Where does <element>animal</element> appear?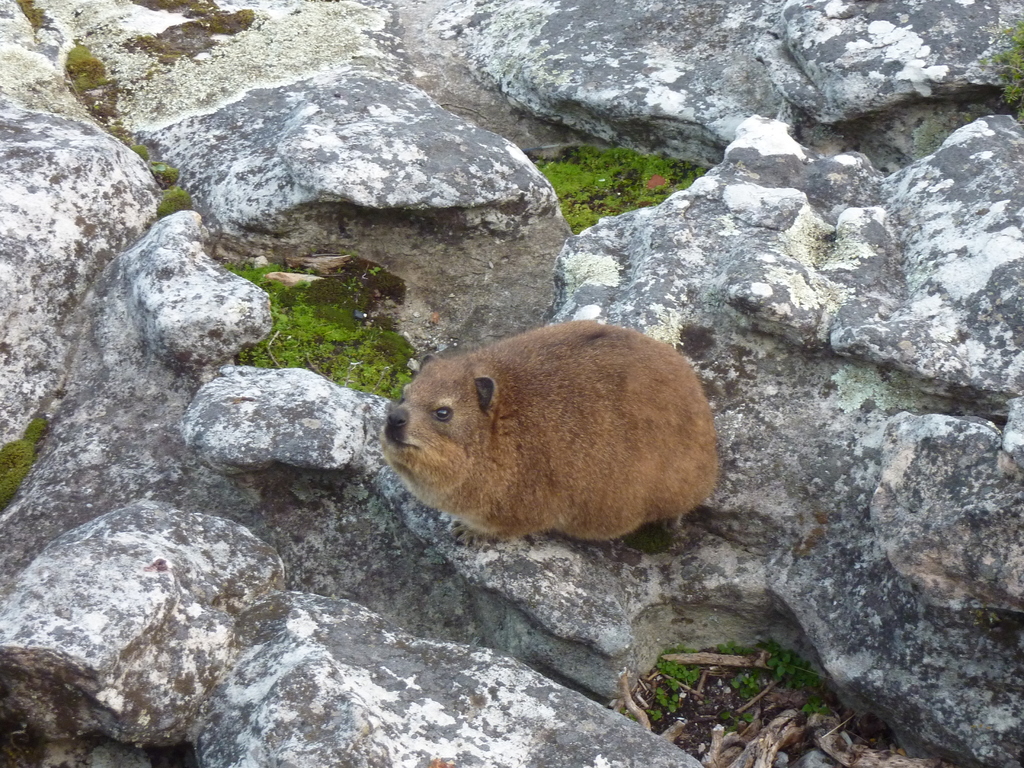
Appears at pyautogui.locateOnScreen(380, 320, 722, 545).
